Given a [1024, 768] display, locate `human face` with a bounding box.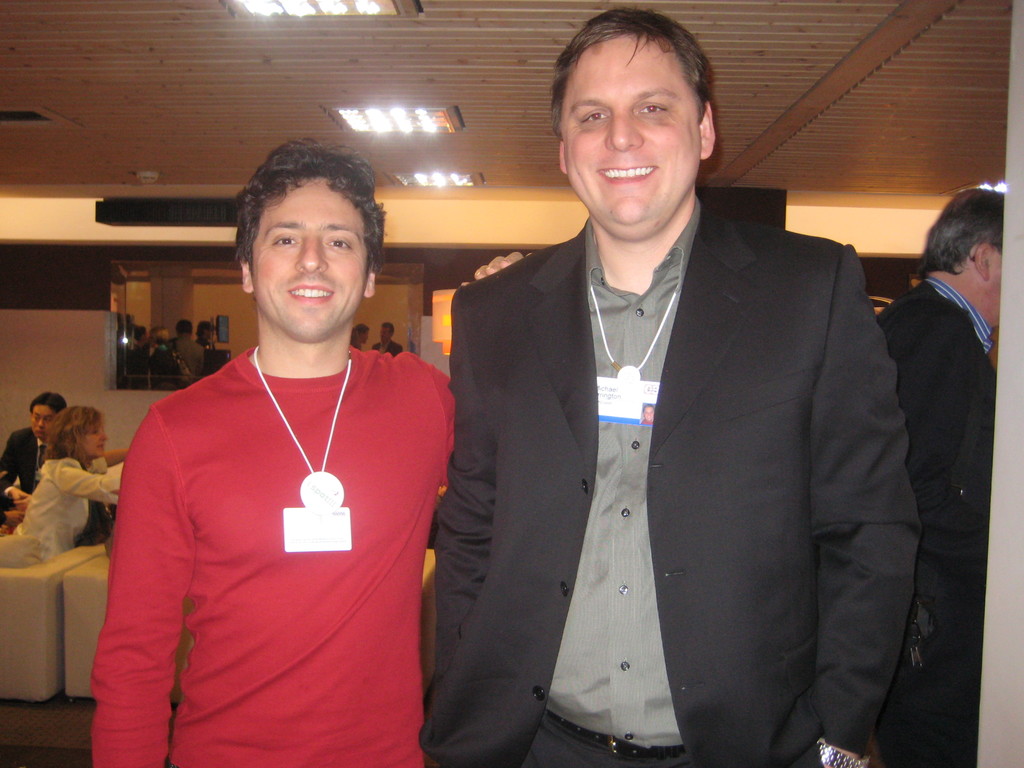
Located: (30, 405, 56, 445).
